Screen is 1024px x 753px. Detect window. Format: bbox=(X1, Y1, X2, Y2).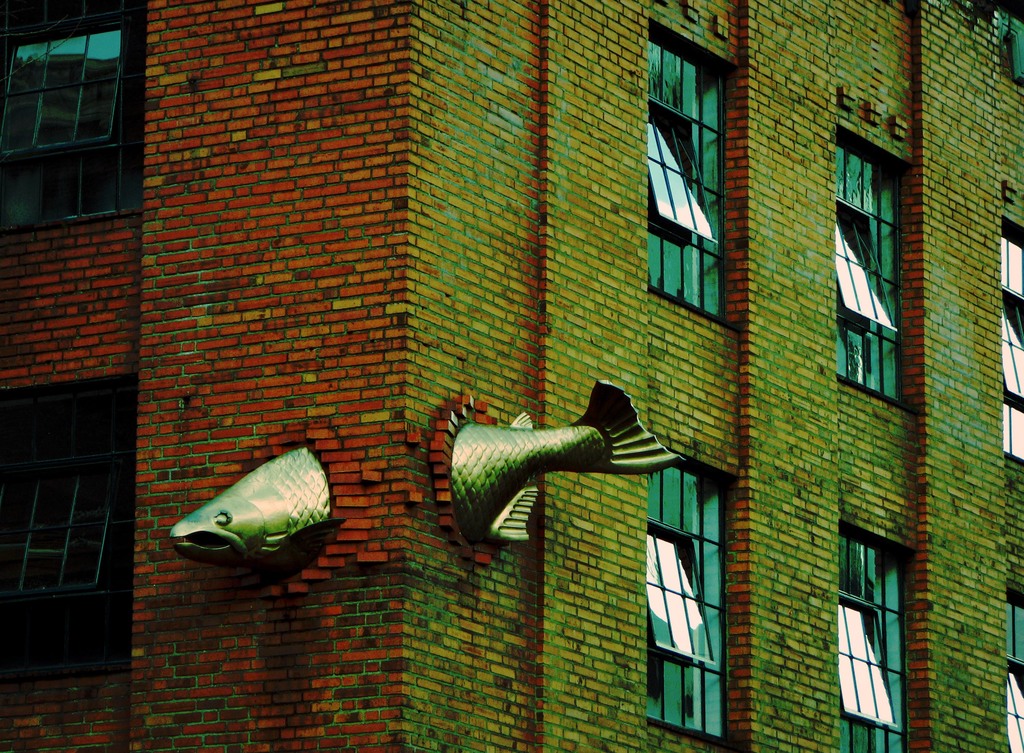
bbox=(994, 570, 1023, 752).
